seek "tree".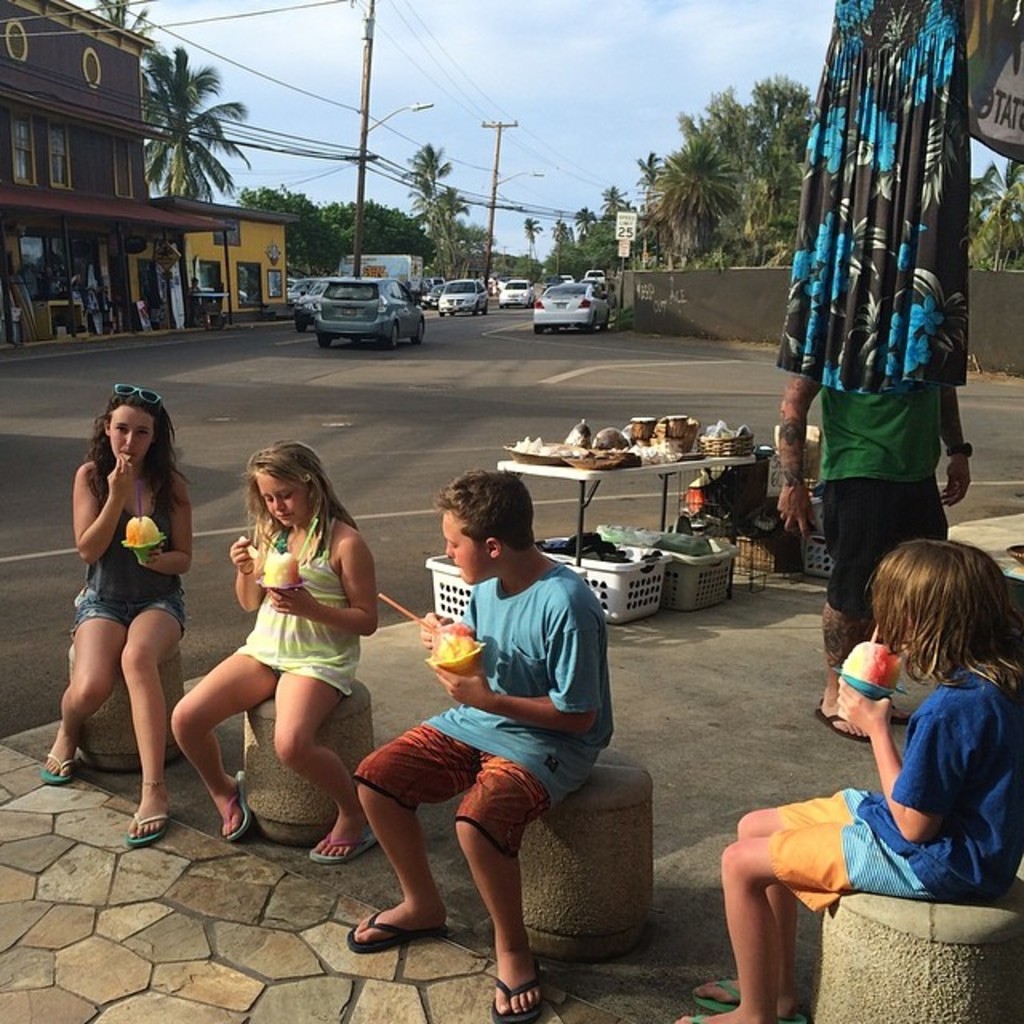
crop(134, 42, 251, 198).
